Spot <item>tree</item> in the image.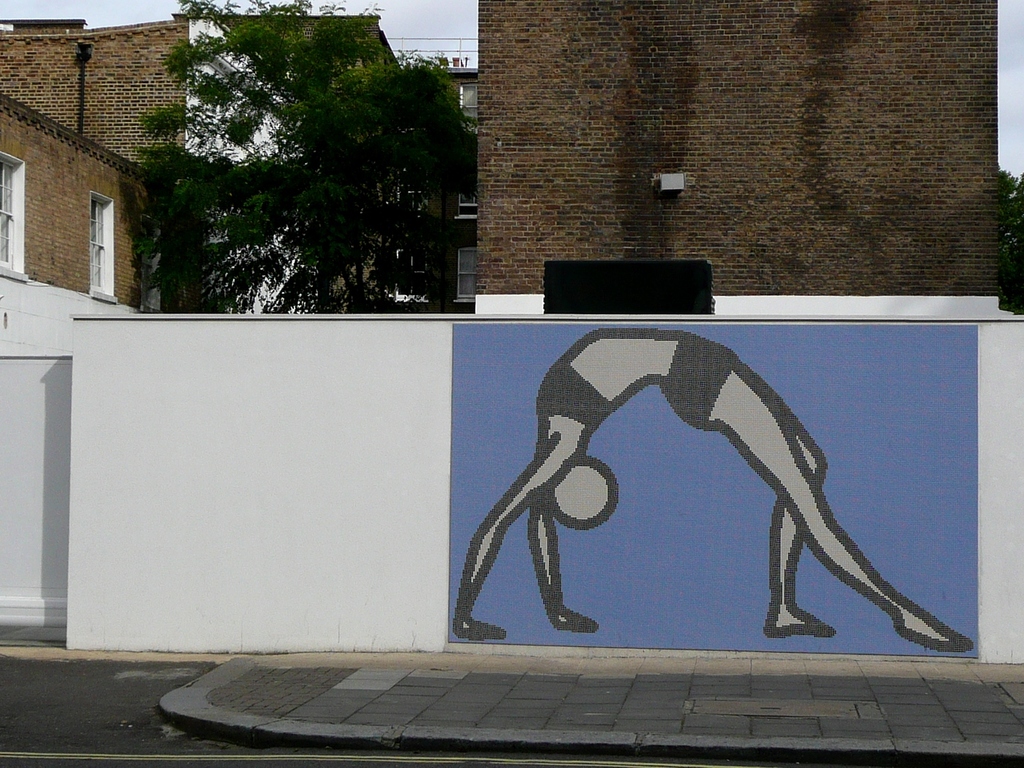
<item>tree</item> found at {"x1": 126, "y1": 0, "x2": 494, "y2": 320}.
